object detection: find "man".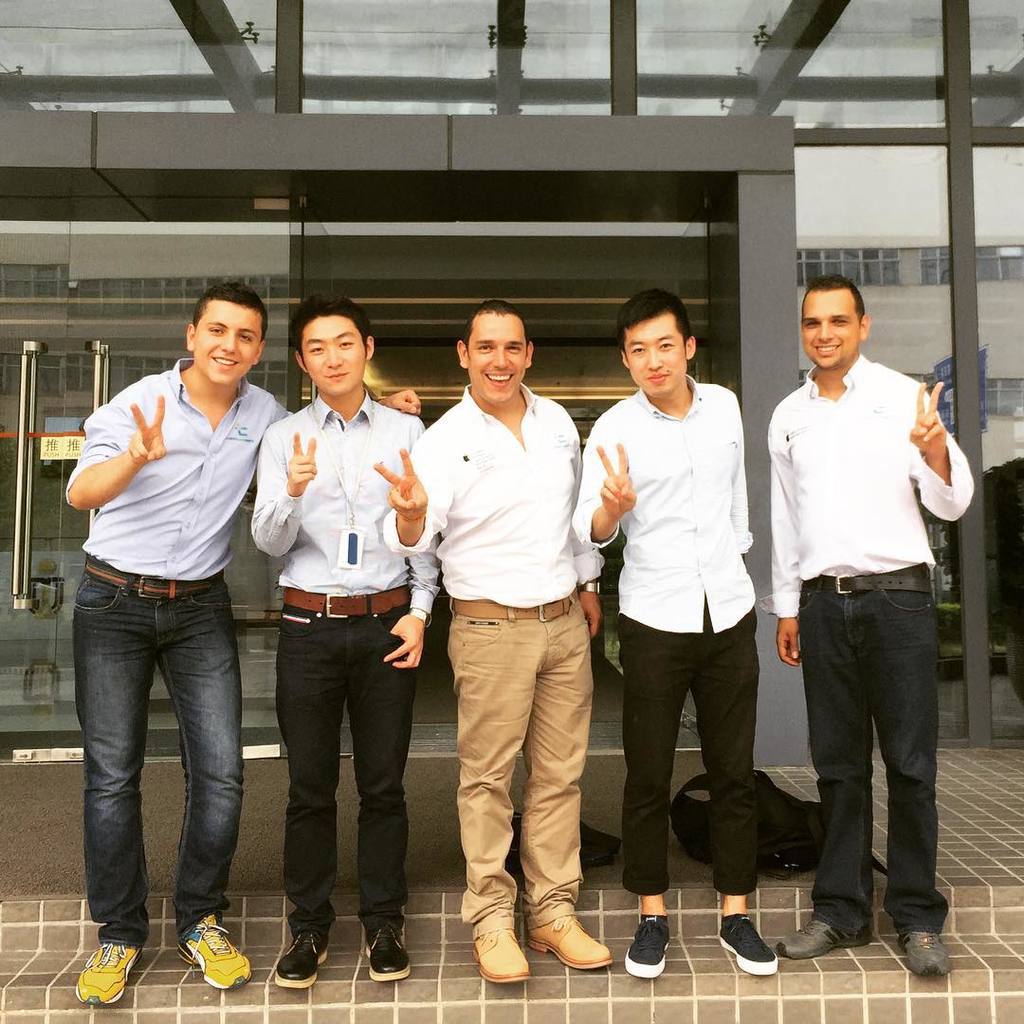
[54, 283, 278, 1005].
